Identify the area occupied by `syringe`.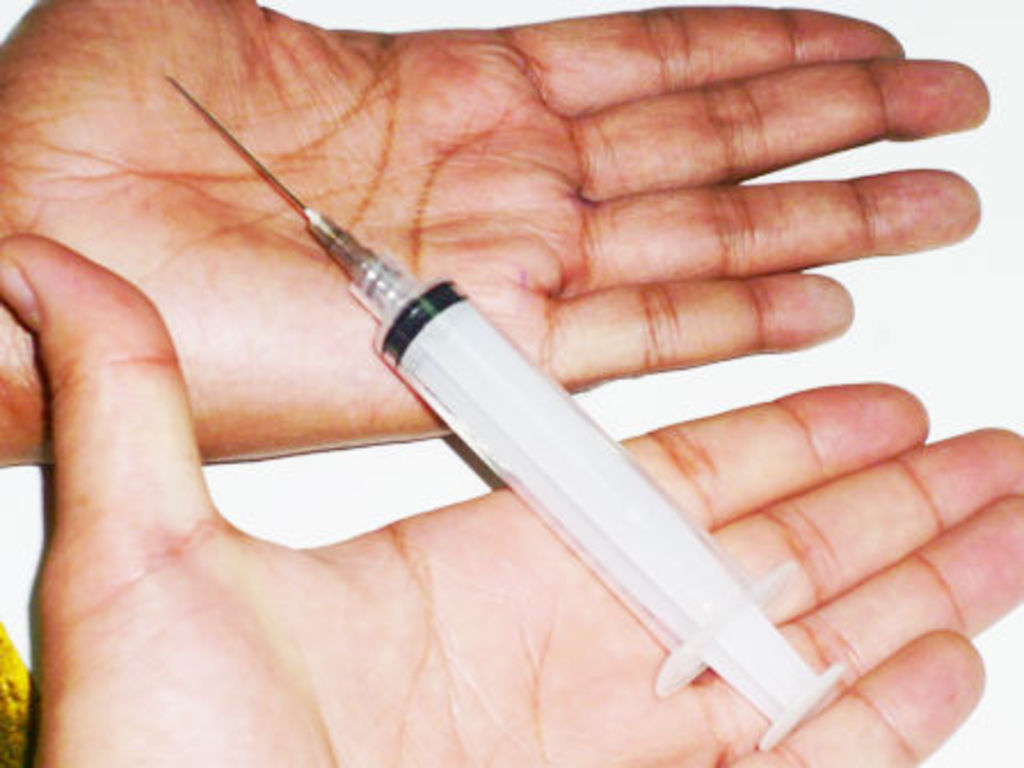
Area: box=[160, 73, 857, 747].
